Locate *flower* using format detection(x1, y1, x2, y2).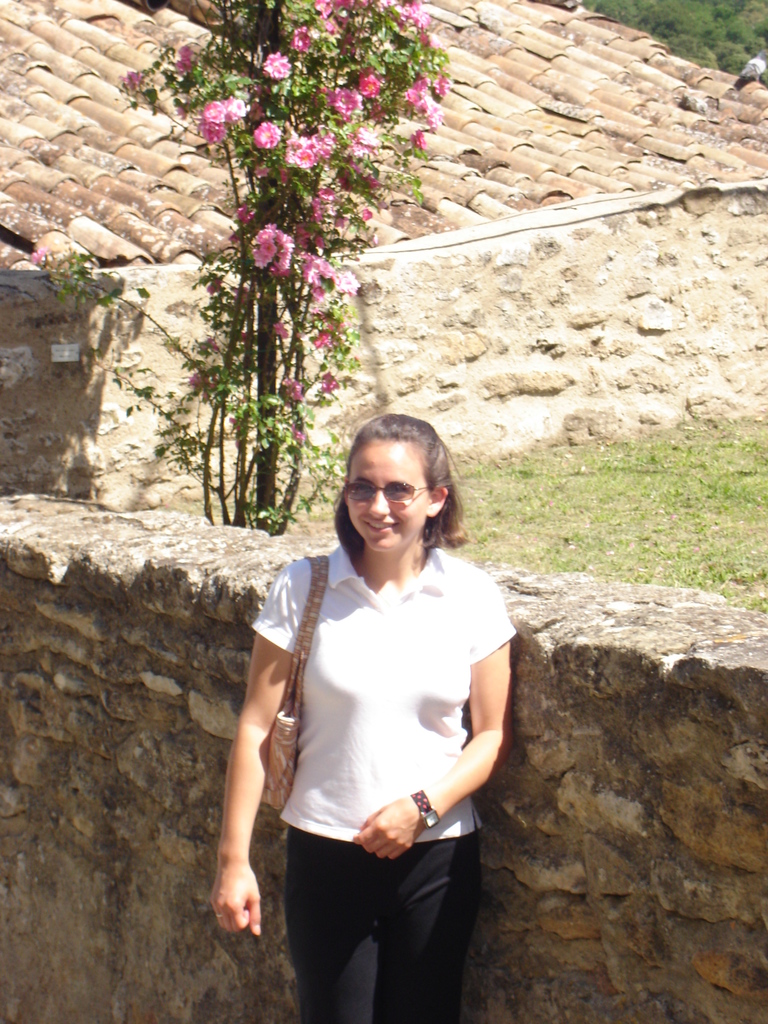
detection(308, 0, 342, 19).
